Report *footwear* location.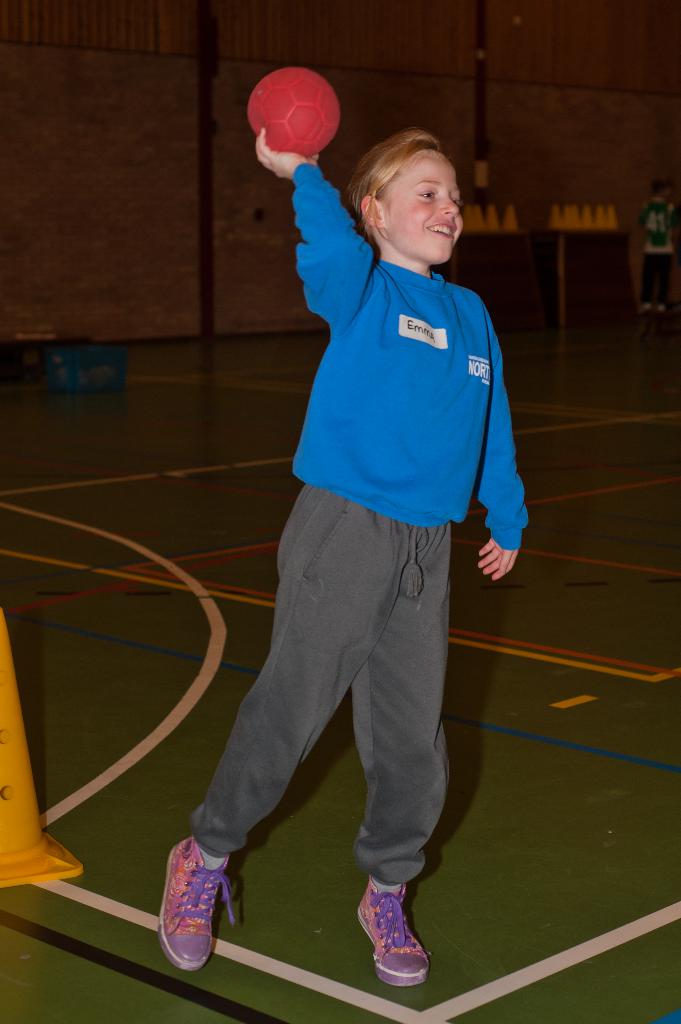
Report: pyautogui.locateOnScreen(154, 839, 237, 970).
